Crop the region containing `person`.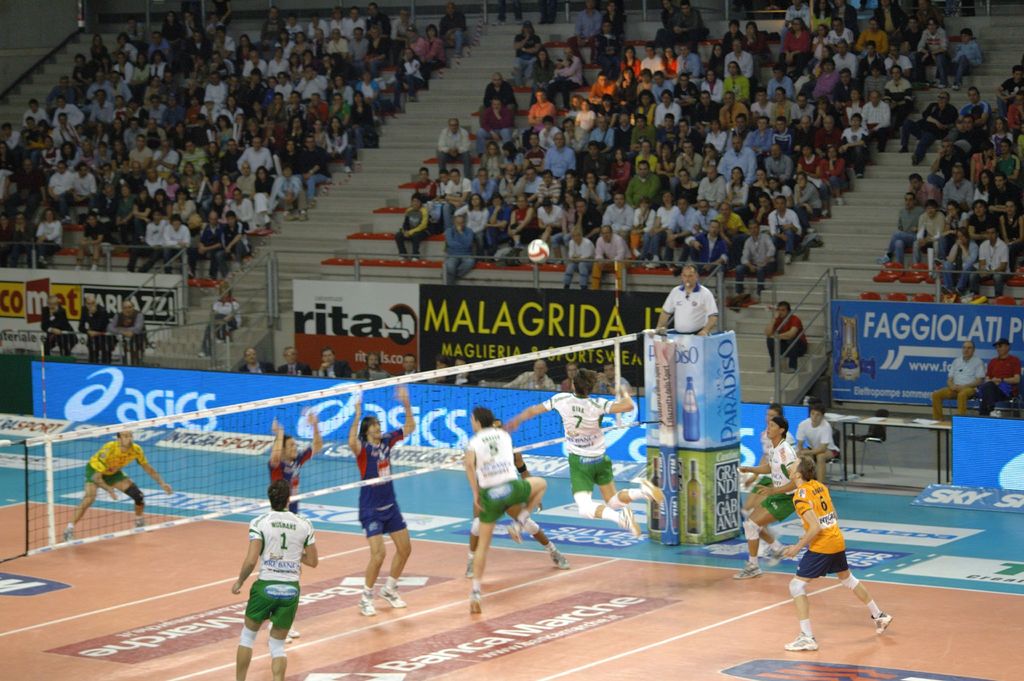
Crop region: bbox=(899, 87, 958, 166).
